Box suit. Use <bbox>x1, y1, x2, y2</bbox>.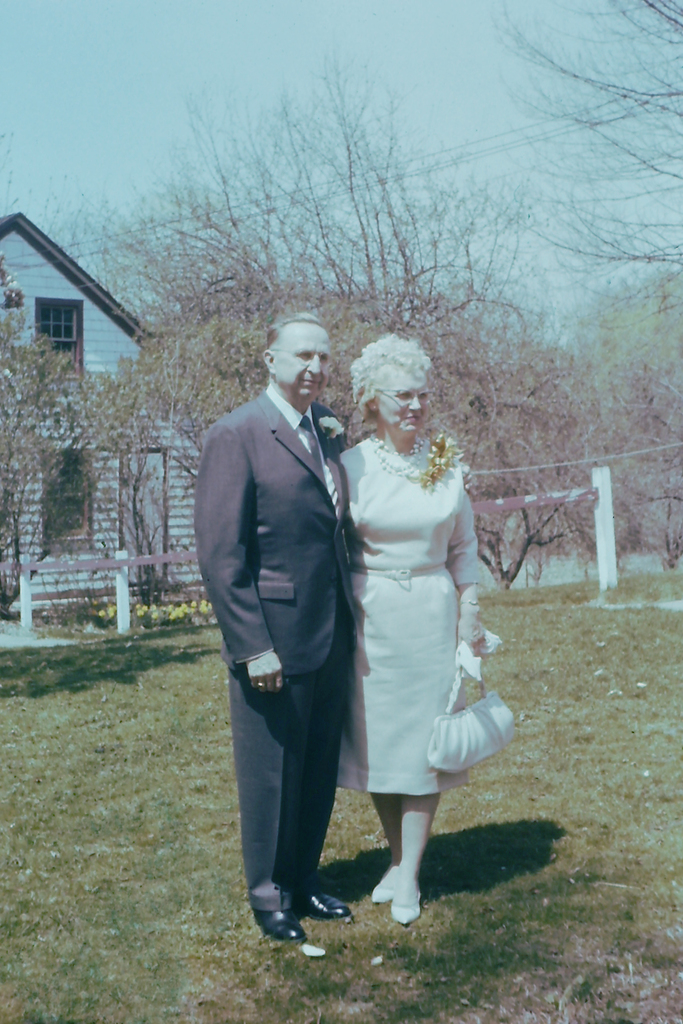
<bbox>218, 378, 400, 924</bbox>.
